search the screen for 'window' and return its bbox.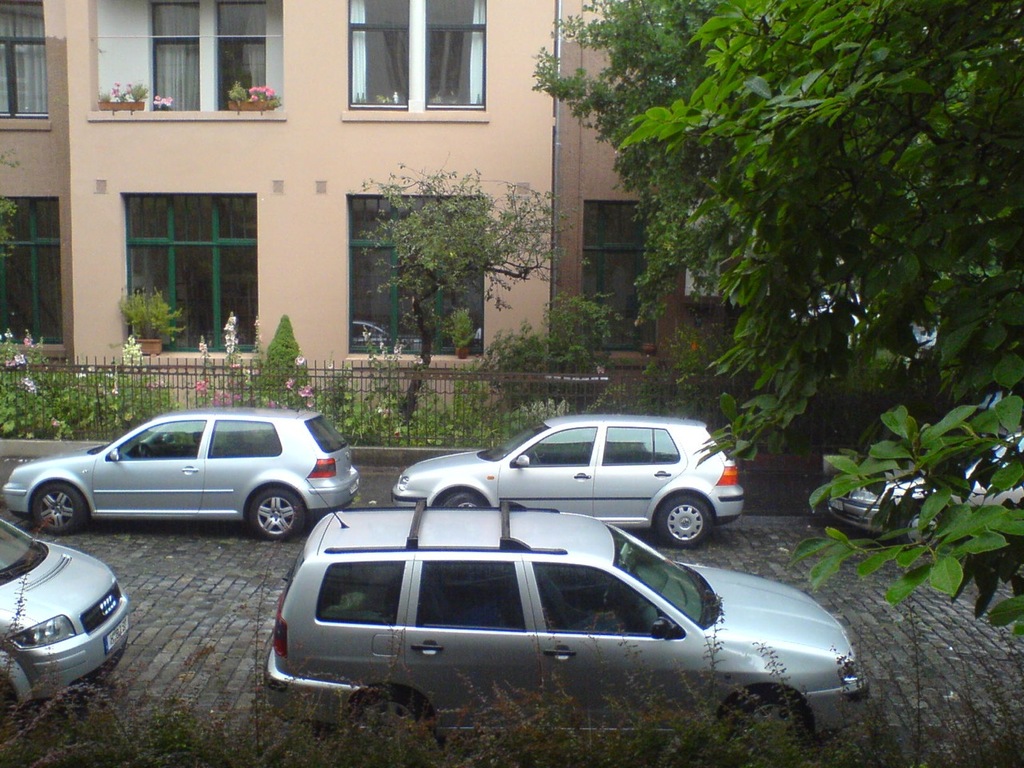
Found: [x1=103, y1=422, x2=205, y2=455].
